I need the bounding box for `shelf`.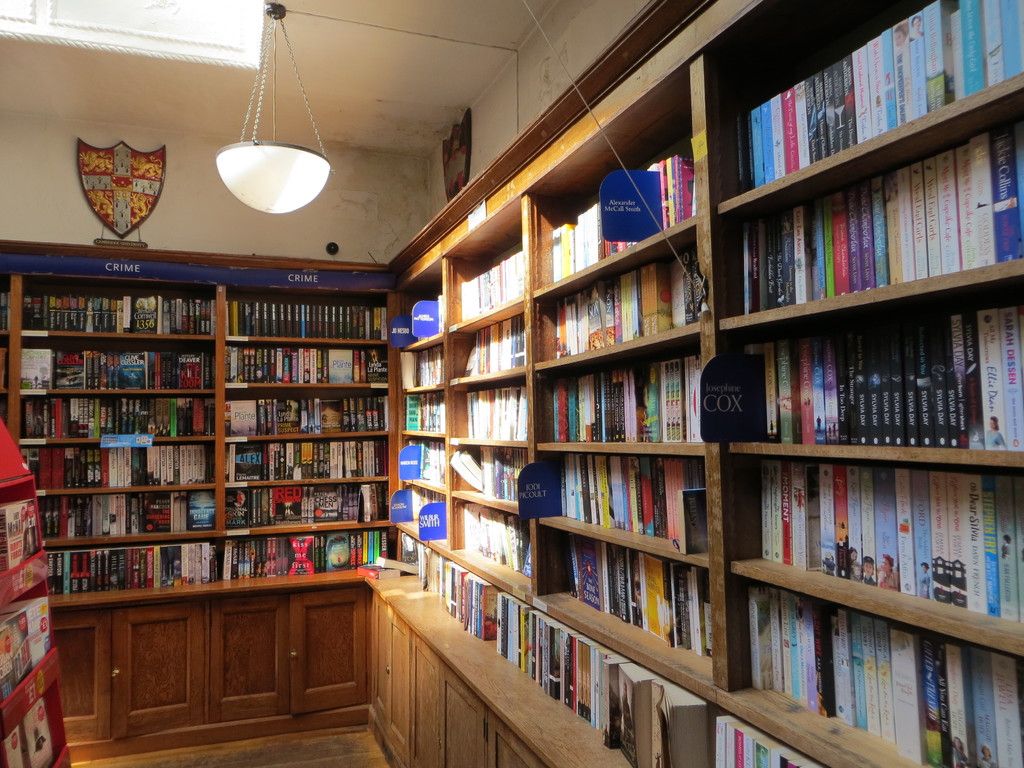
Here it is: bbox=(704, 127, 1023, 326).
